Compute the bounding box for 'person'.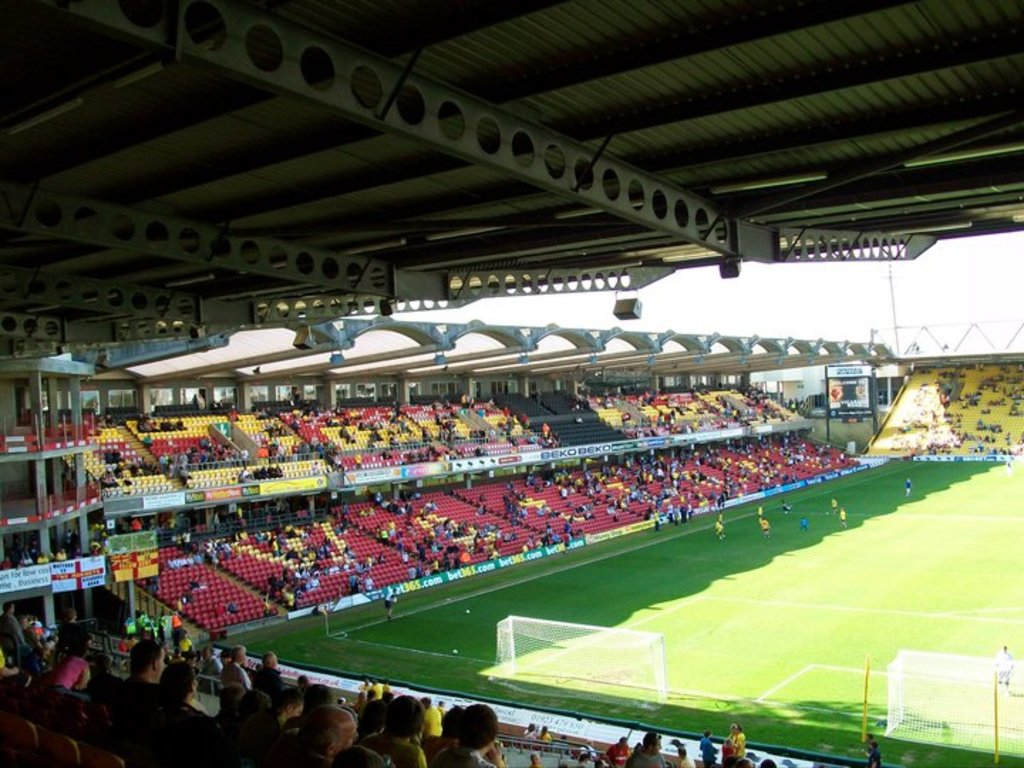
<box>758,518,771,539</box>.
